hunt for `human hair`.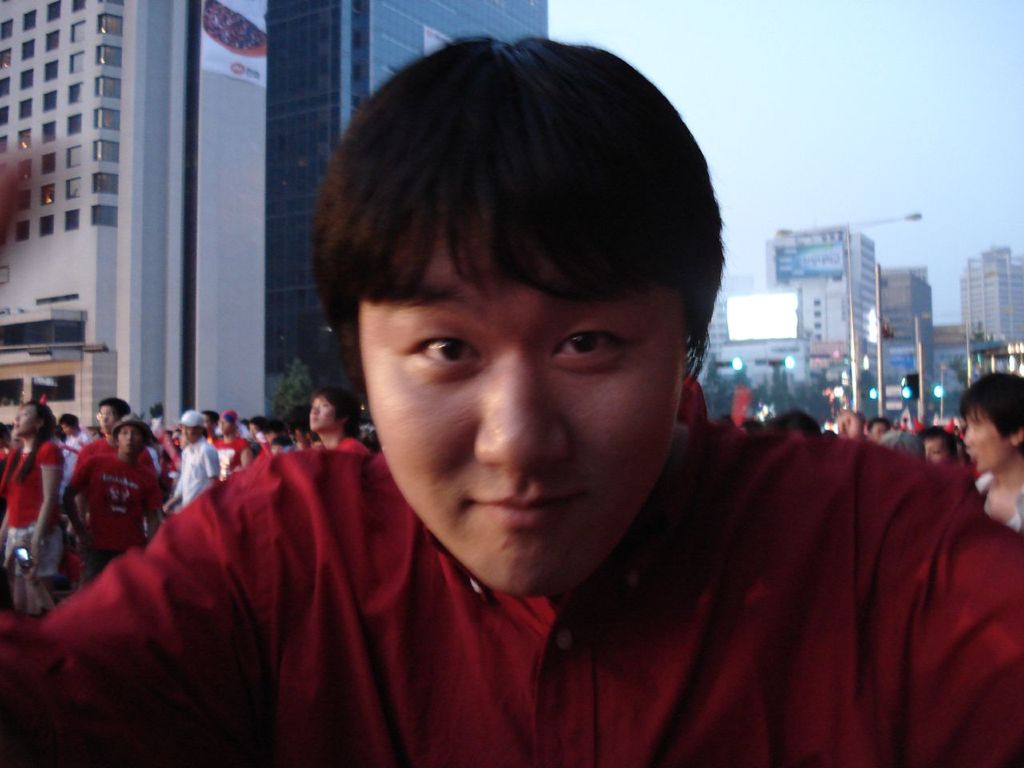
Hunted down at detection(102, 392, 128, 426).
